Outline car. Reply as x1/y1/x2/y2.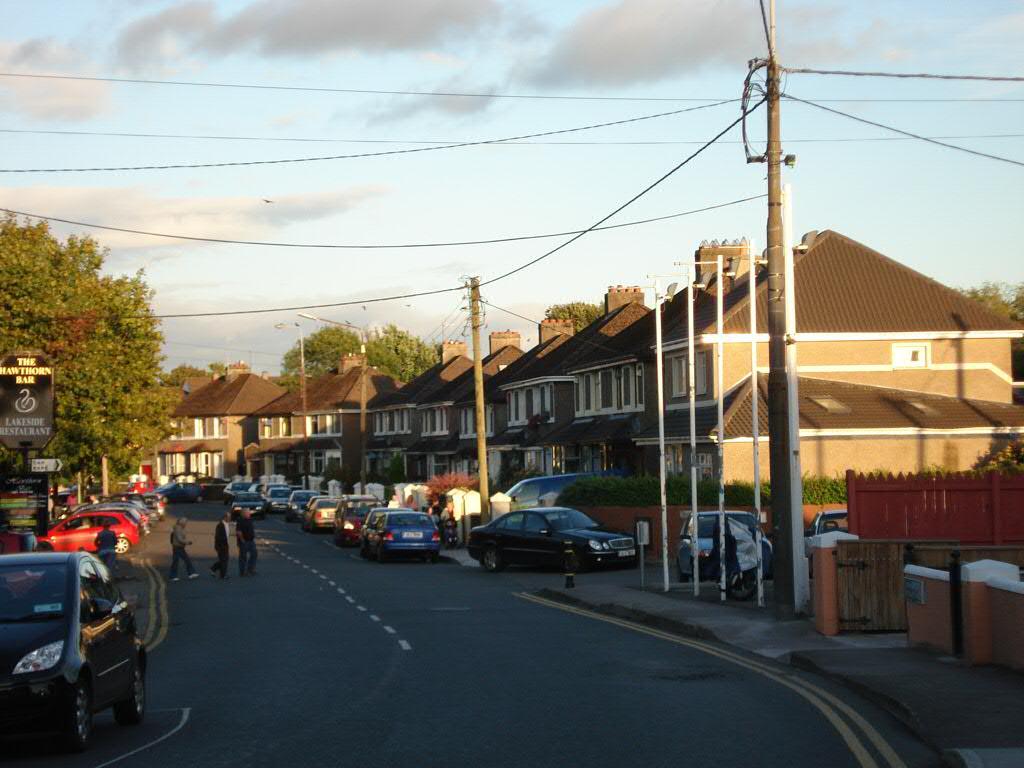
30/508/139/551.
